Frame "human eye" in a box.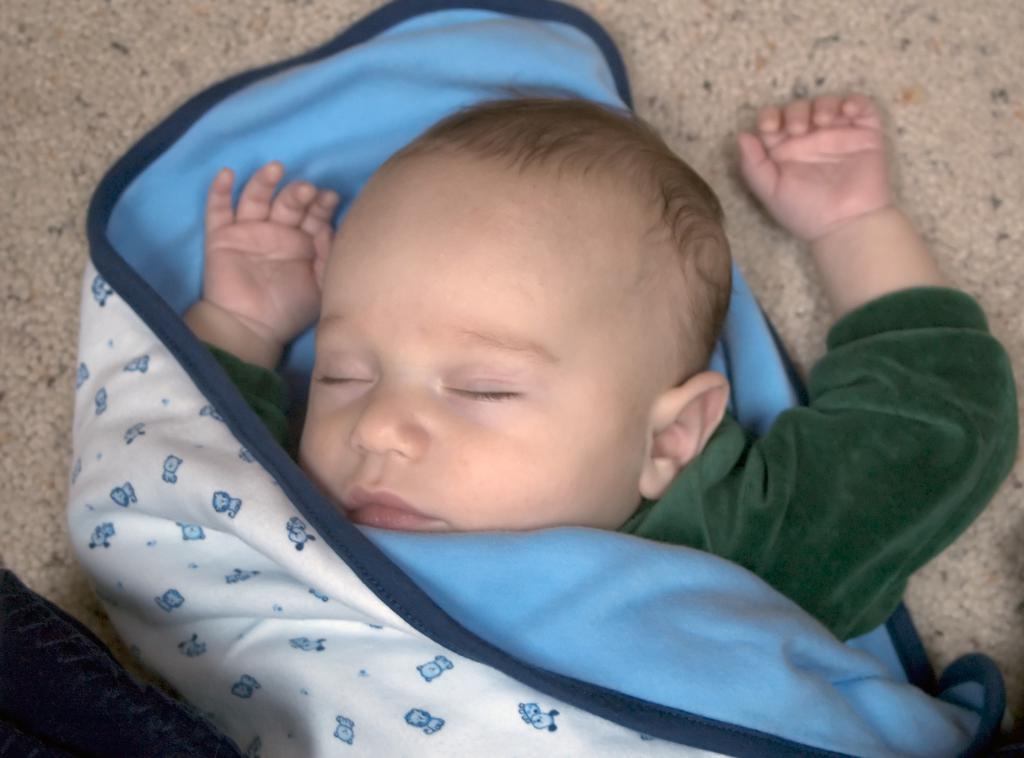
box(431, 363, 530, 408).
